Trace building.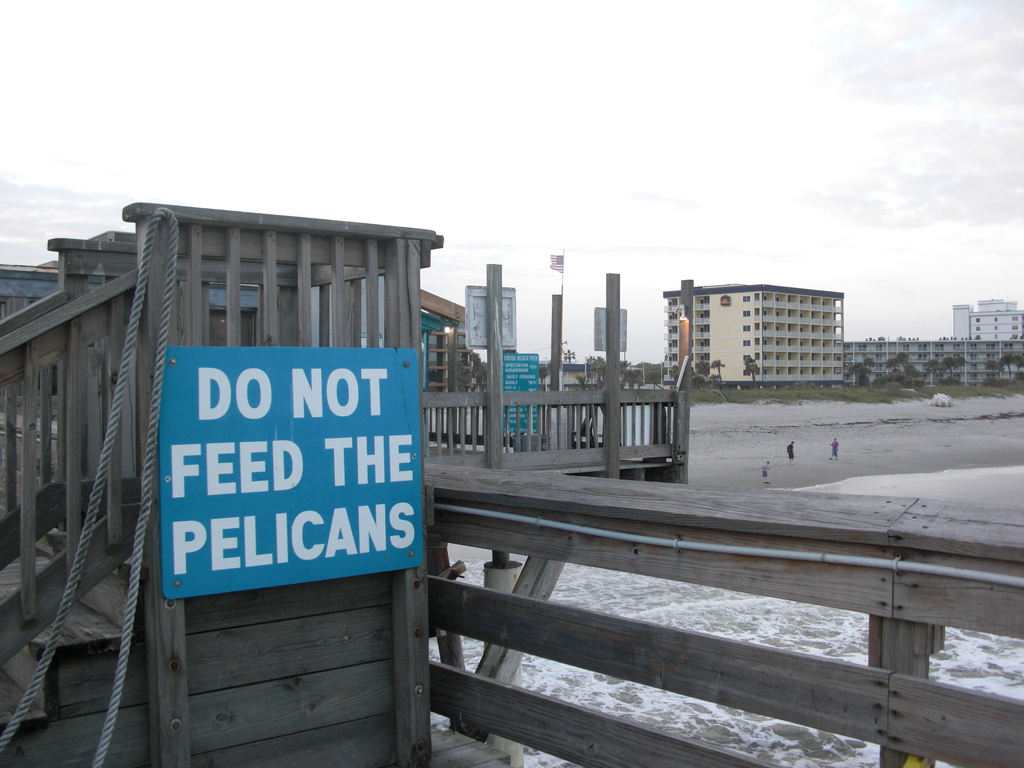
Traced to x1=0, y1=227, x2=470, y2=383.
